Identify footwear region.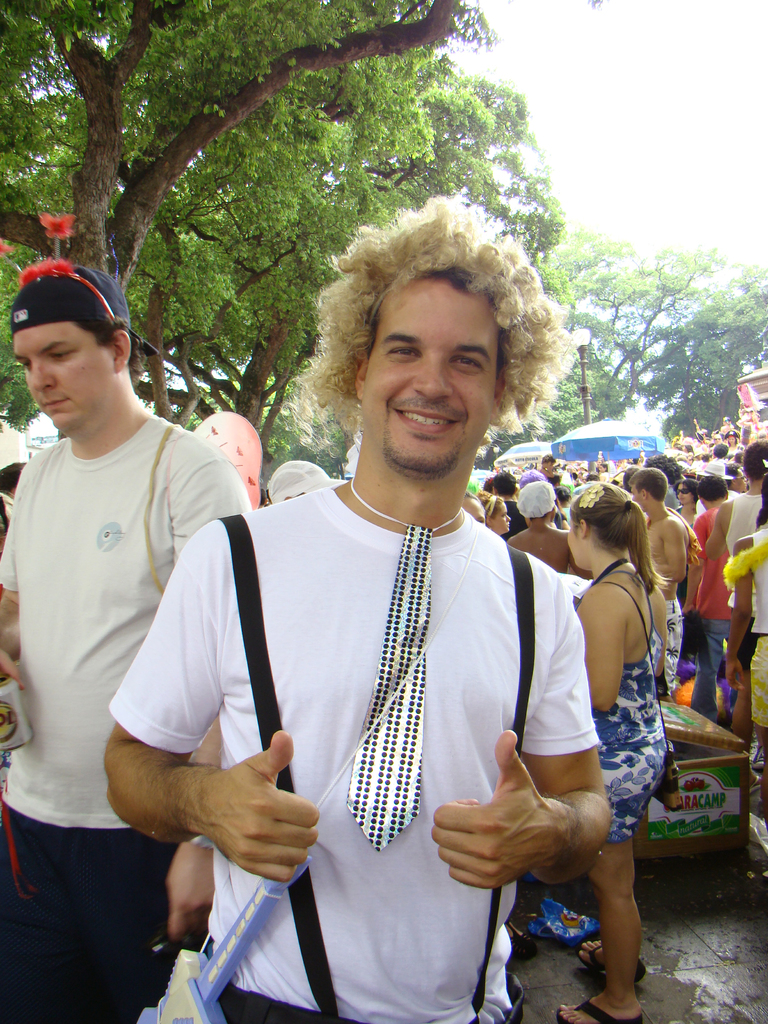
Region: {"left": 502, "top": 922, "right": 544, "bottom": 961}.
